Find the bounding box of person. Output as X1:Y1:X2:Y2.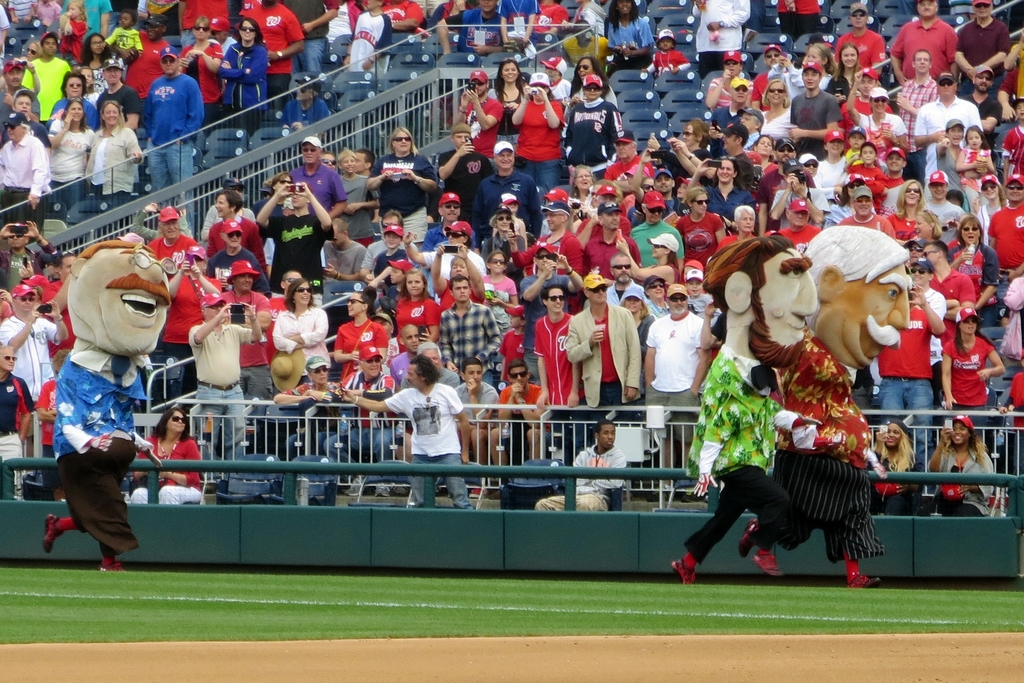
886:177:940:240.
